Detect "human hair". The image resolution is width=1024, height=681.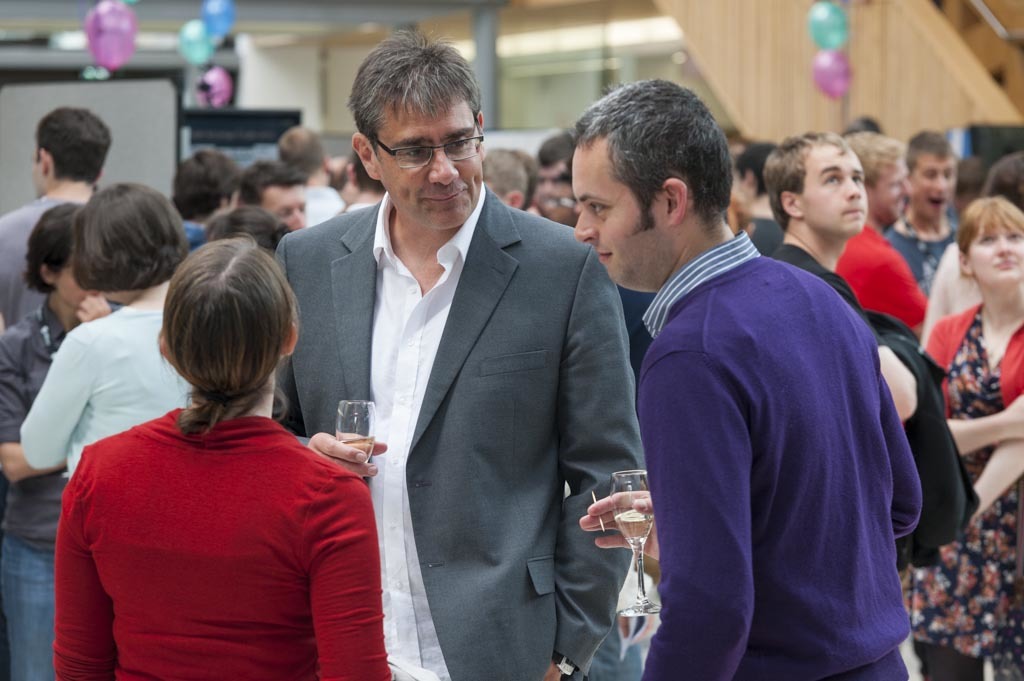
(left=138, top=236, right=302, bottom=427).
